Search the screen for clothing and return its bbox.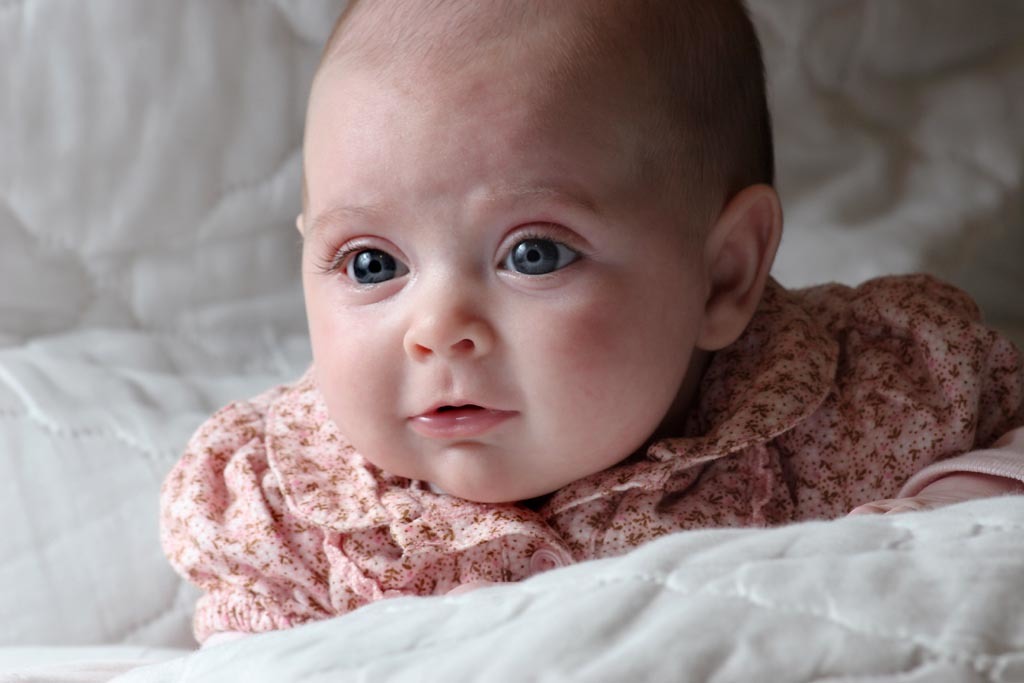
Found: [left=149, top=275, right=1023, bottom=639].
